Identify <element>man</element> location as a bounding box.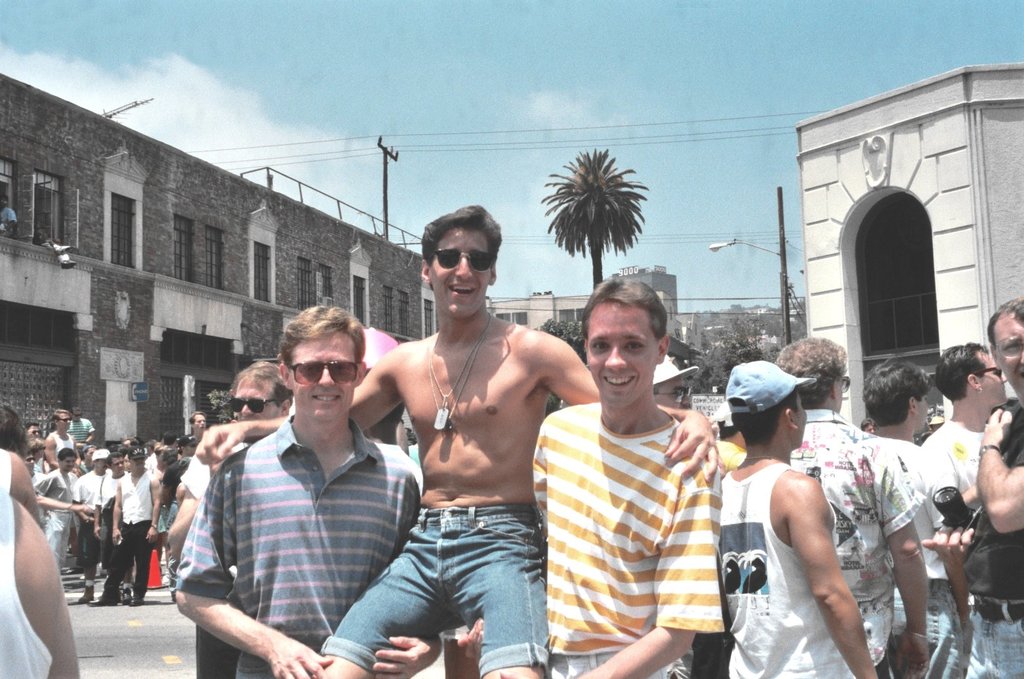
{"x1": 70, "y1": 407, "x2": 96, "y2": 442}.
